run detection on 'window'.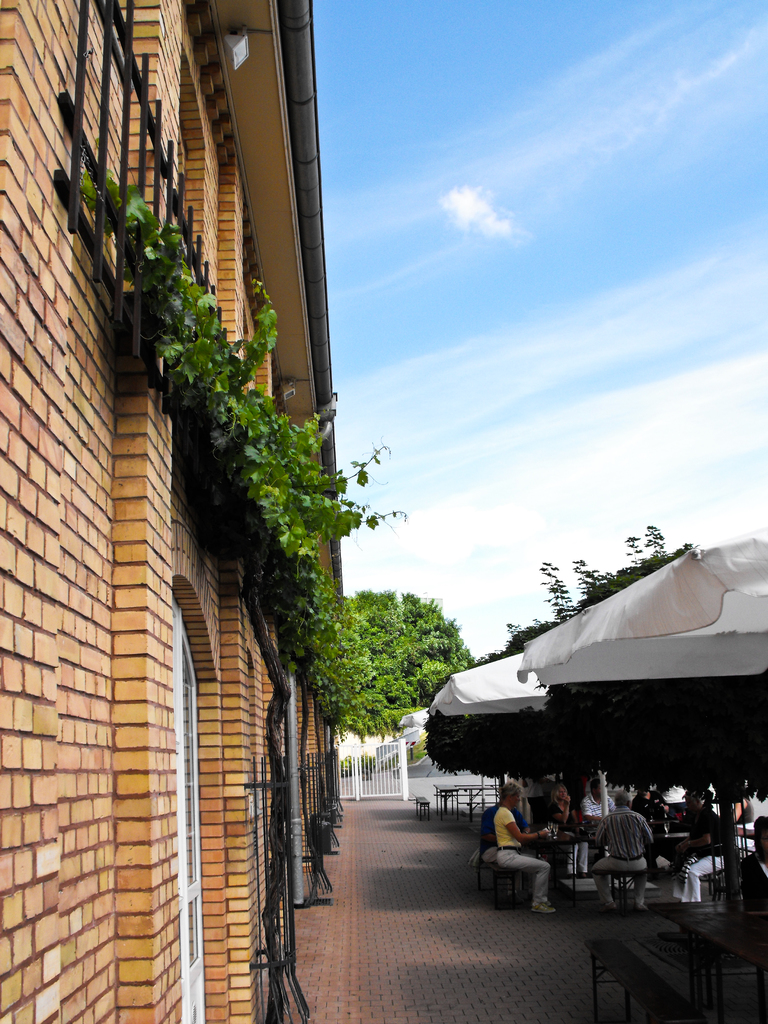
Result: left=234, top=236, right=281, bottom=454.
